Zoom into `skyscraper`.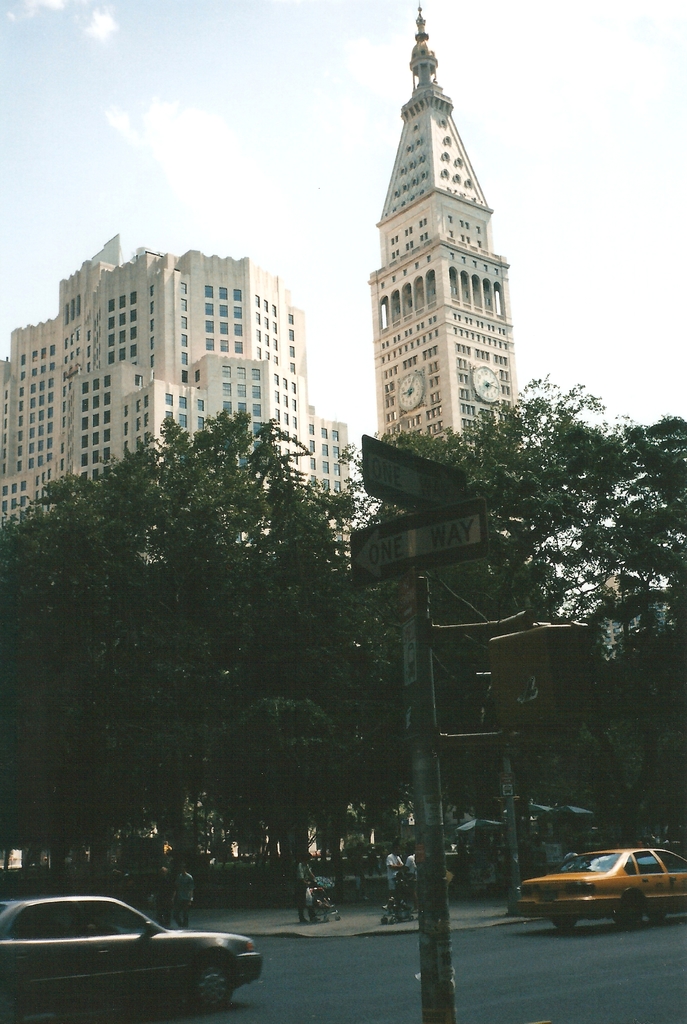
Zoom target: <bbox>0, 234, 352, 567</bbox>.
